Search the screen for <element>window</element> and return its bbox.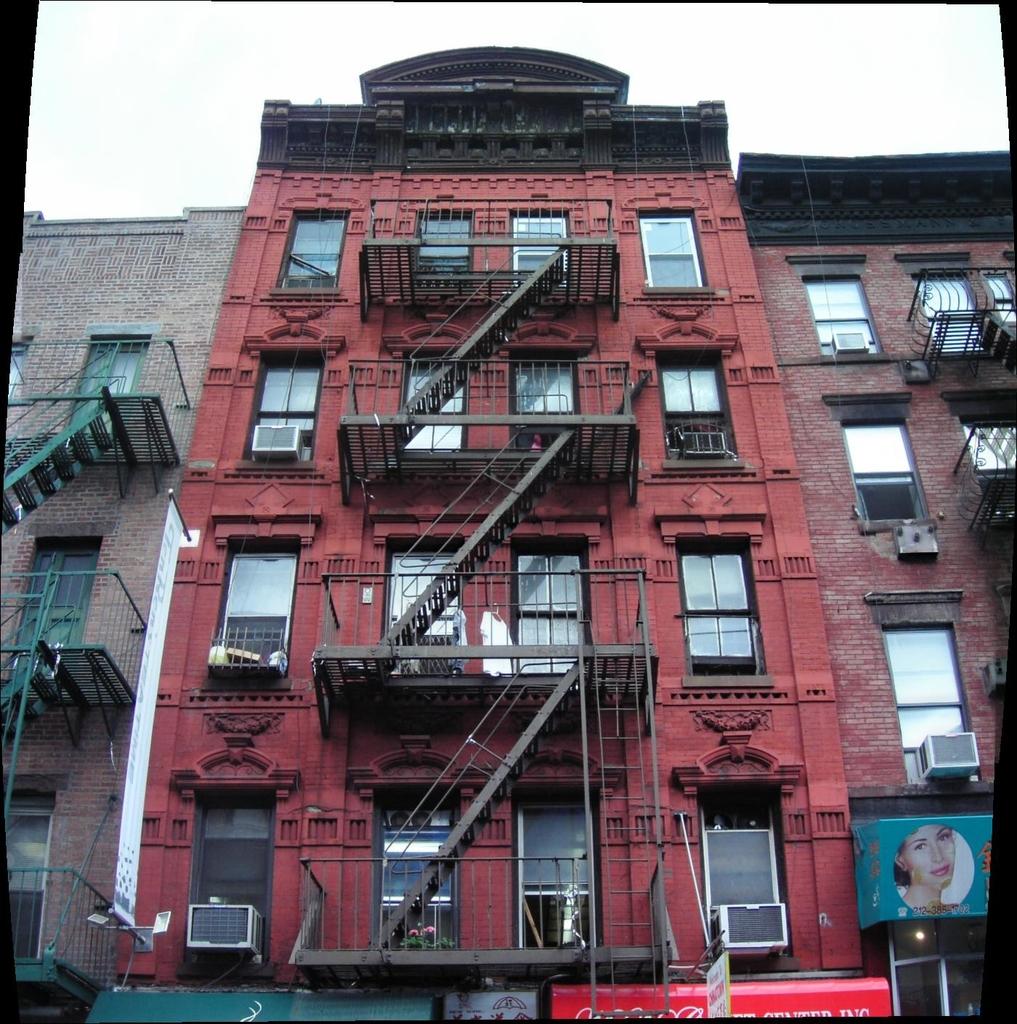
Found: 514/213/572/296.
